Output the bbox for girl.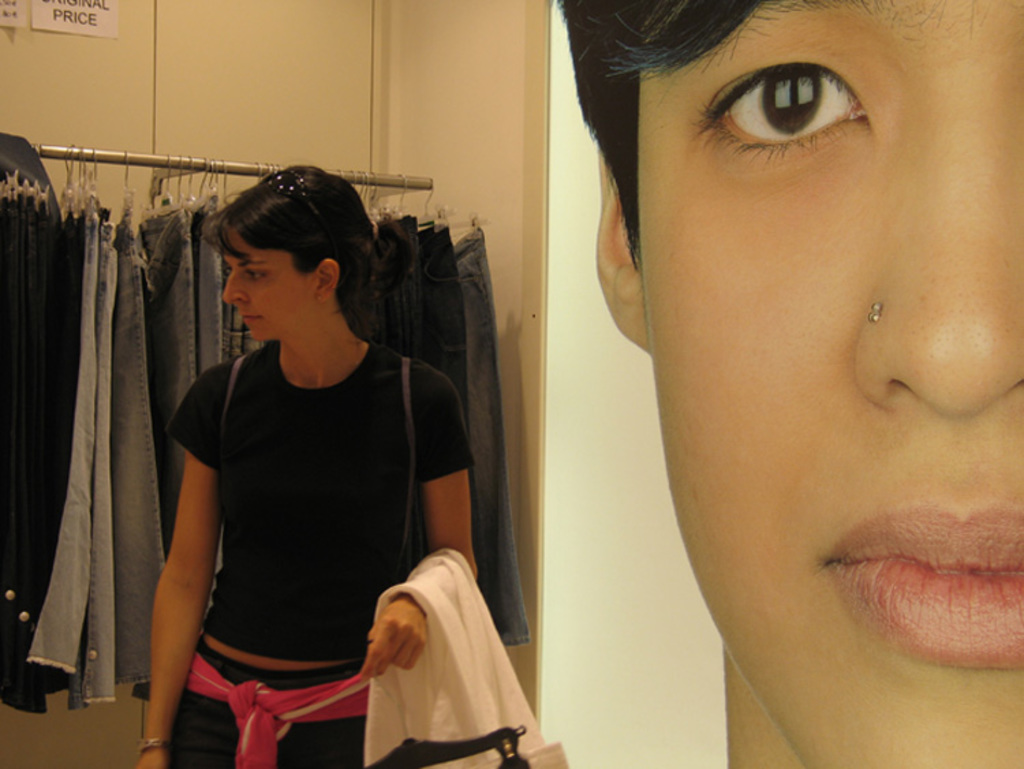
BBox(134, 164, 481, 768).
